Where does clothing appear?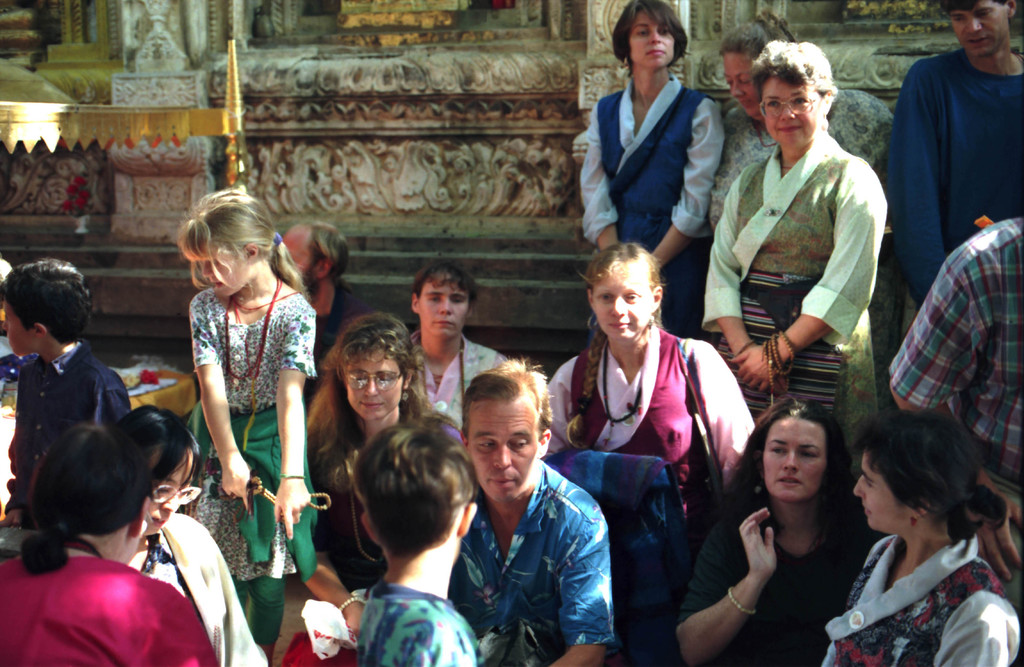
Appears at bbox=[674, 491, 868, 666].
